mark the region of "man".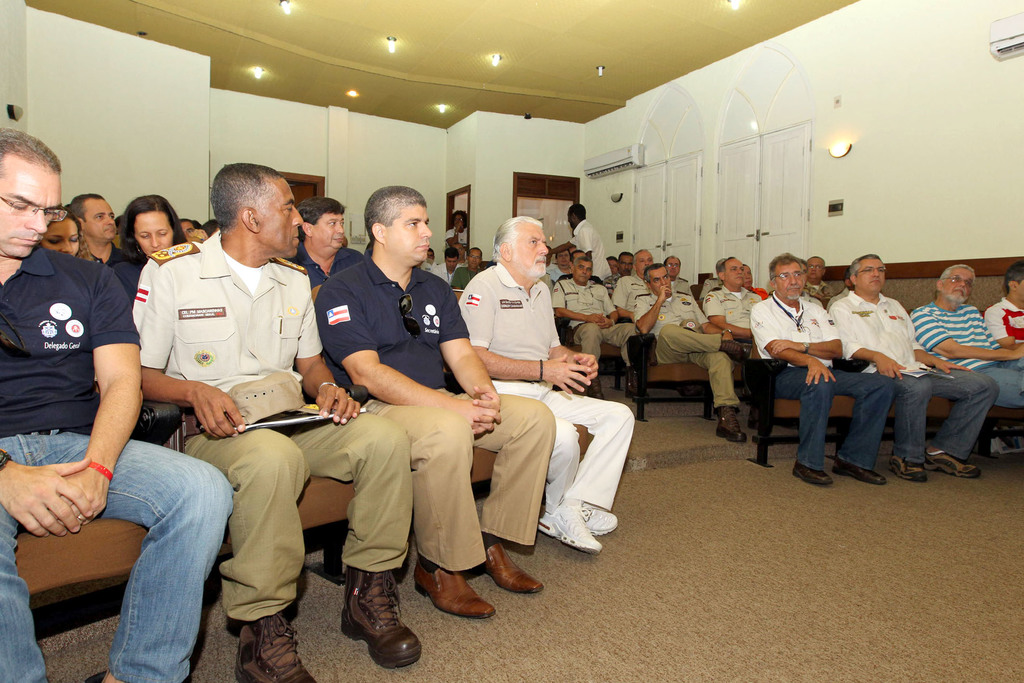
Region: detection(798, 256, 824, 307).
